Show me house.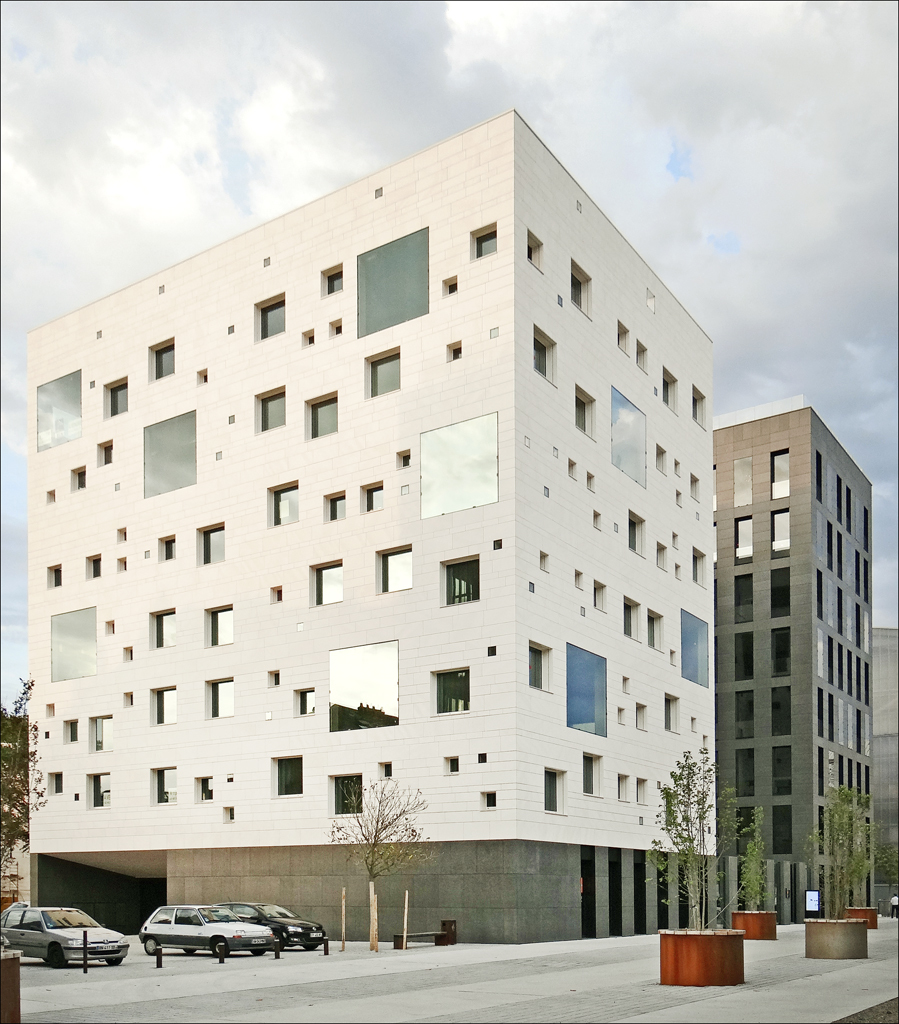
house is here: (18,104,718,952).
